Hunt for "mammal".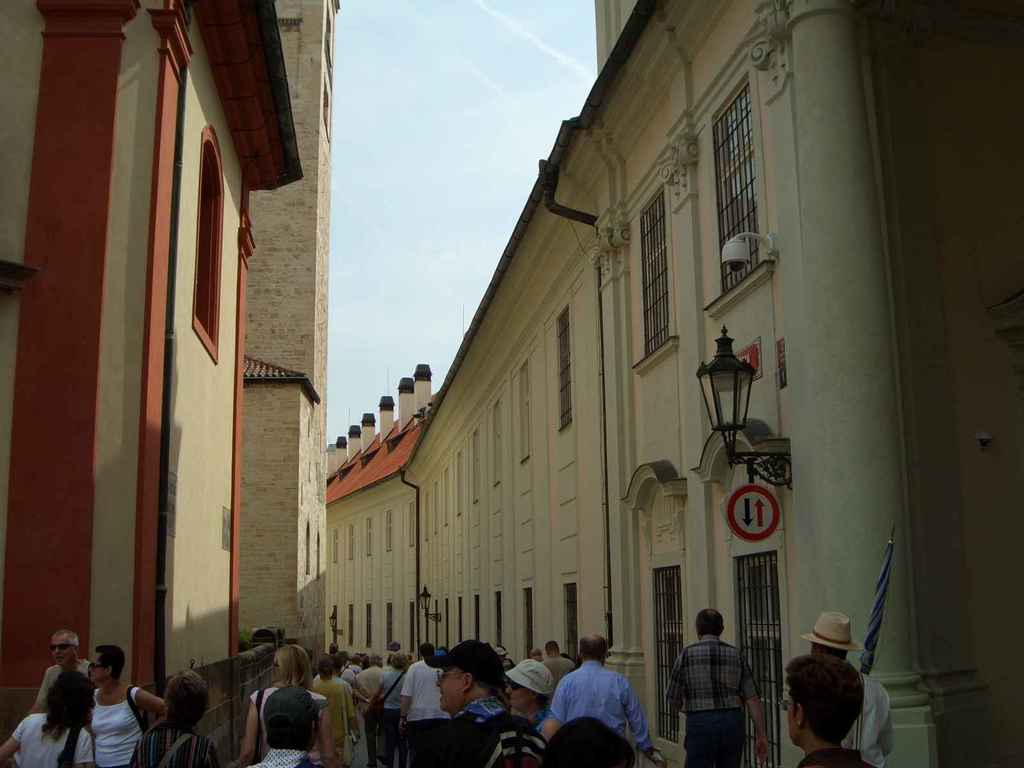
Hunted down at <bbox>86, 647, 164, 767</bbox>.
